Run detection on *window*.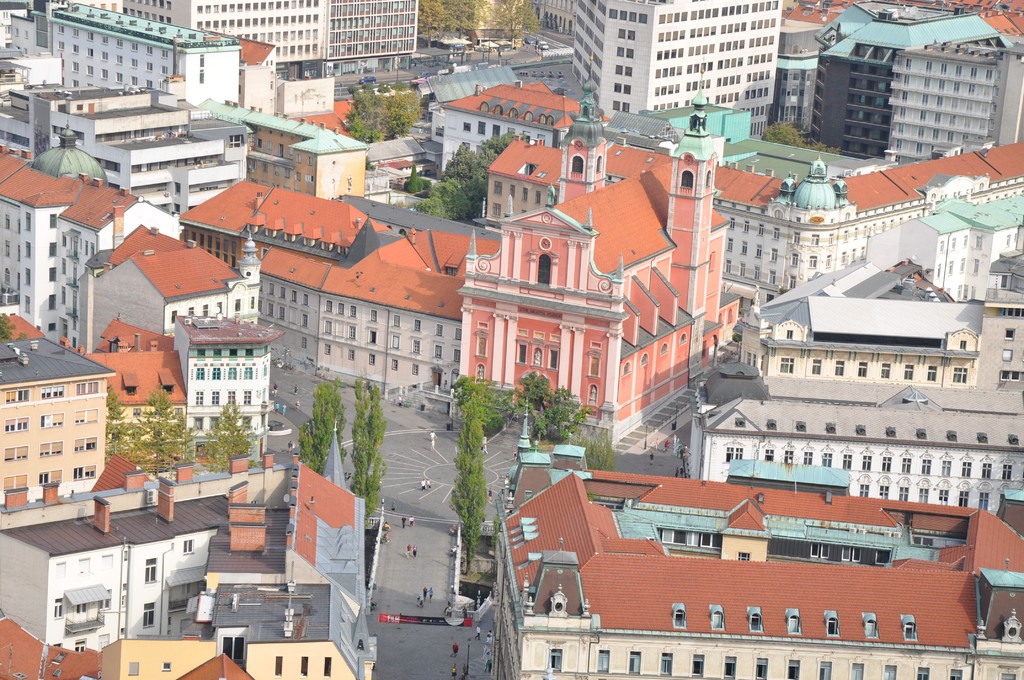
Result: [x1=834, y1=359, x2=845, y2=379].
